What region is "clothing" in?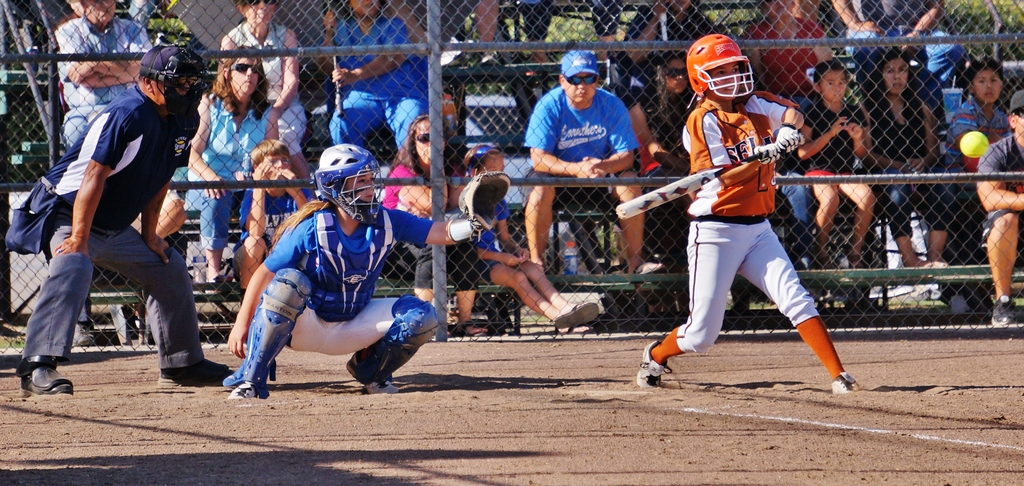
x1=238 y1=175 x2=319 y2=249.
